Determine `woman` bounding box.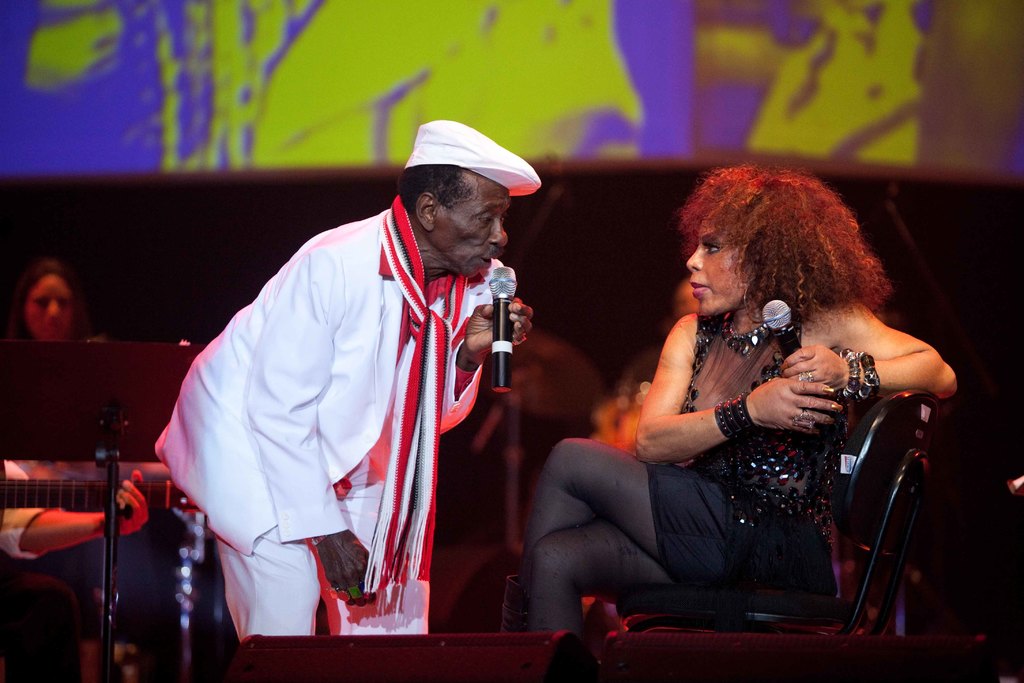
Determined: {"x1": 531, "y1": 183, "x2": 931, "y2": 665}.
